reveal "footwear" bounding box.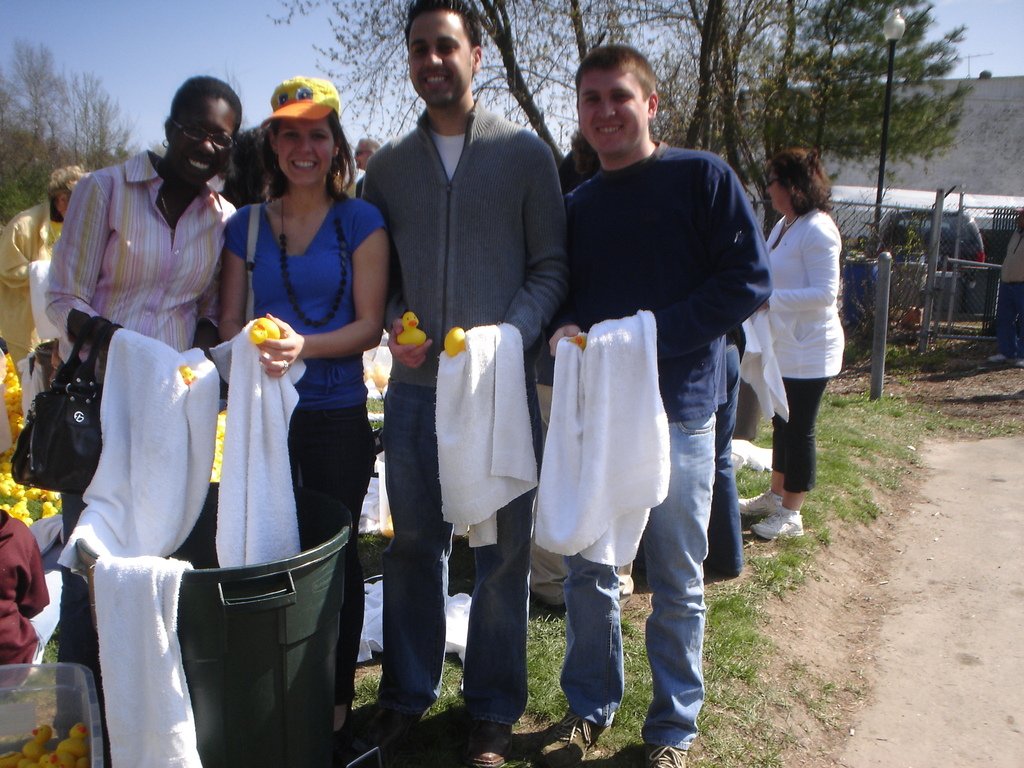
Revealed: [740, 490, 781, 522].
